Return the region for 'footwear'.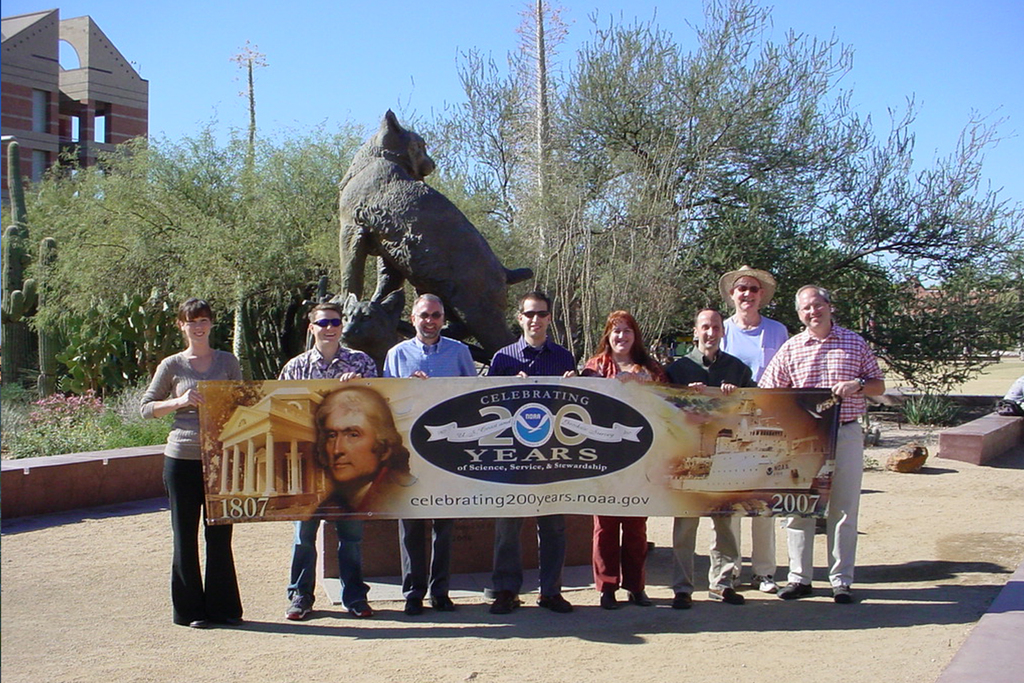
x1=348 y1=597 x2=369 y2=623.
